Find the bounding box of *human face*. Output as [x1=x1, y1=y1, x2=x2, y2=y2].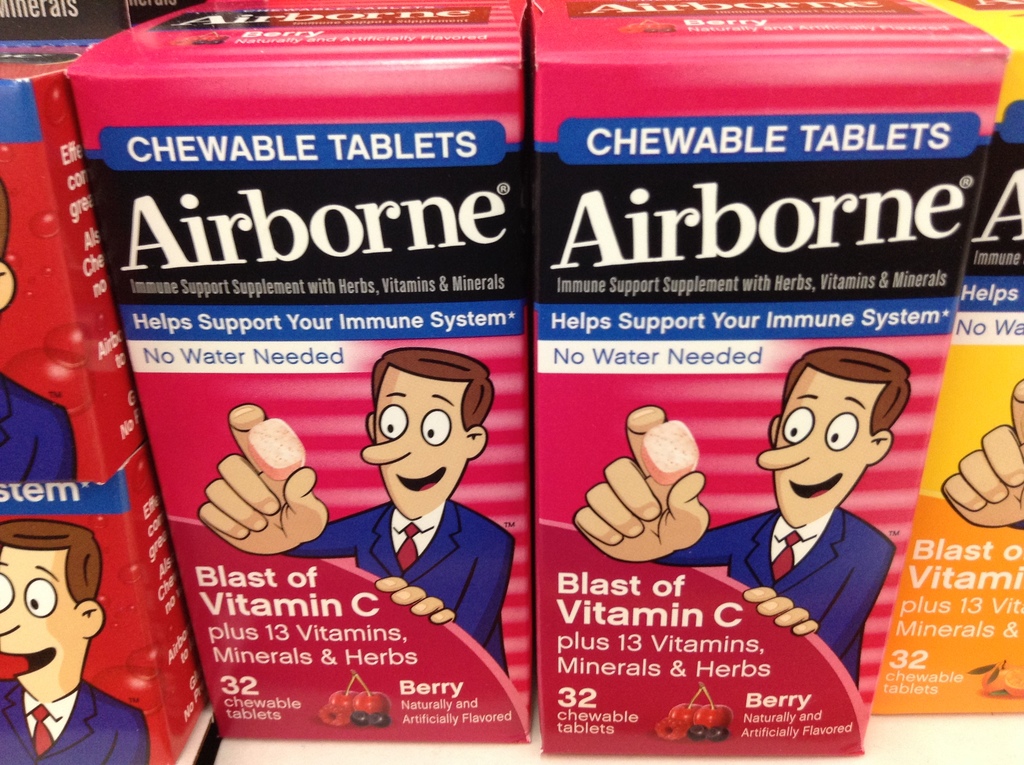
[x1=360, y1=373, x2=465, y2=519].
